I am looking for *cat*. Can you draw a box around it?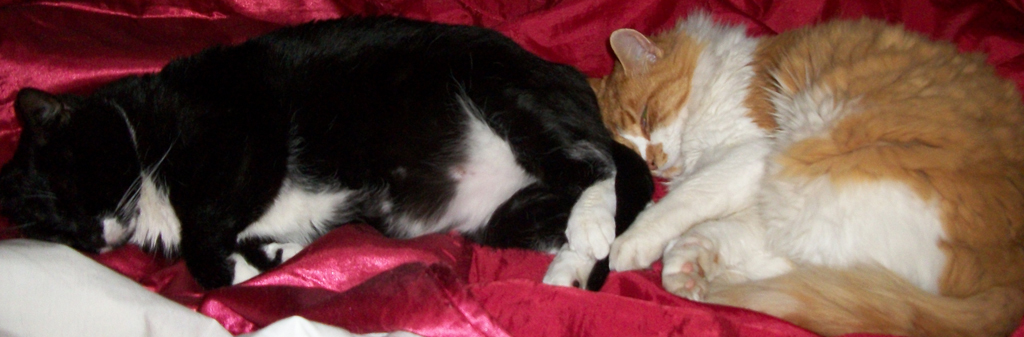
Sure, the bounding box is 0/12/654/299.
